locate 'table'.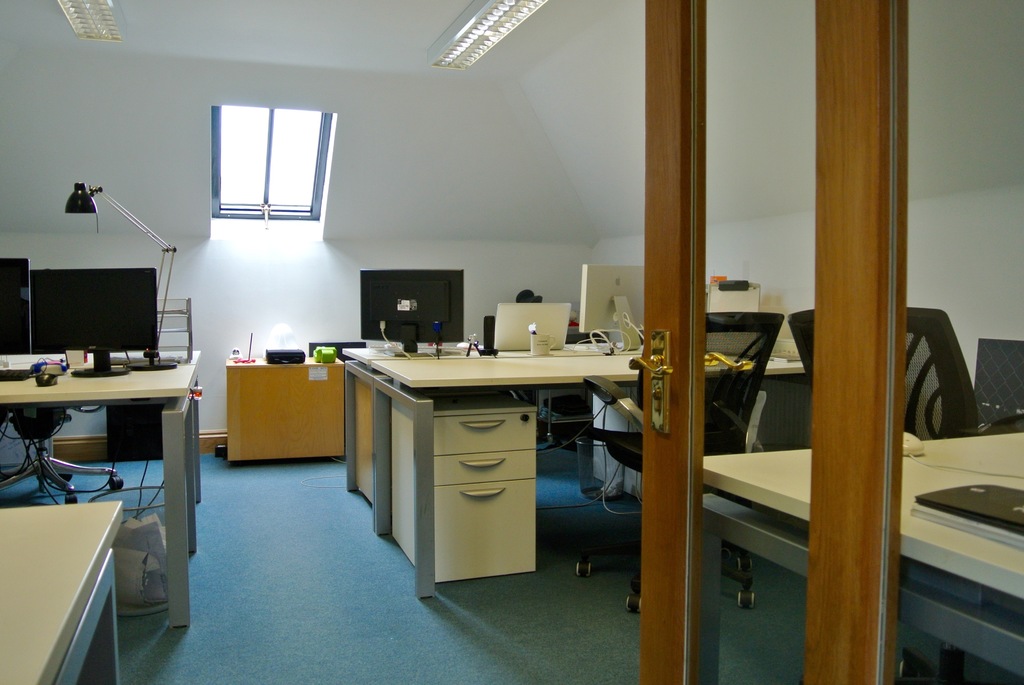
Bounding box: box=[334, 334, 804, 602].
